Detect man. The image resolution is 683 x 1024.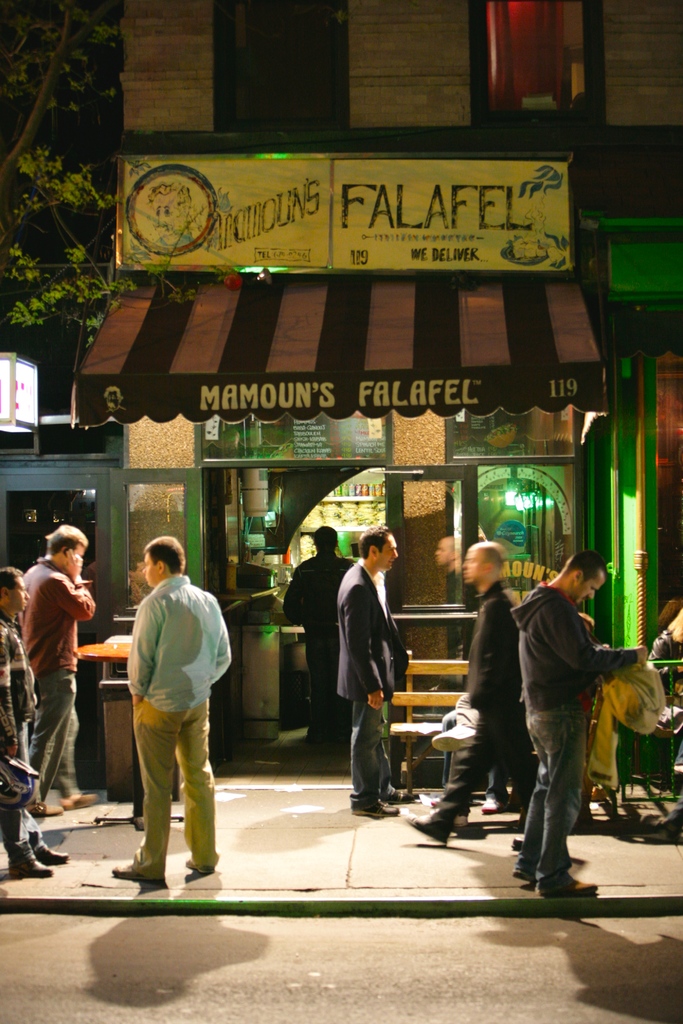
(509,545,659,899).
